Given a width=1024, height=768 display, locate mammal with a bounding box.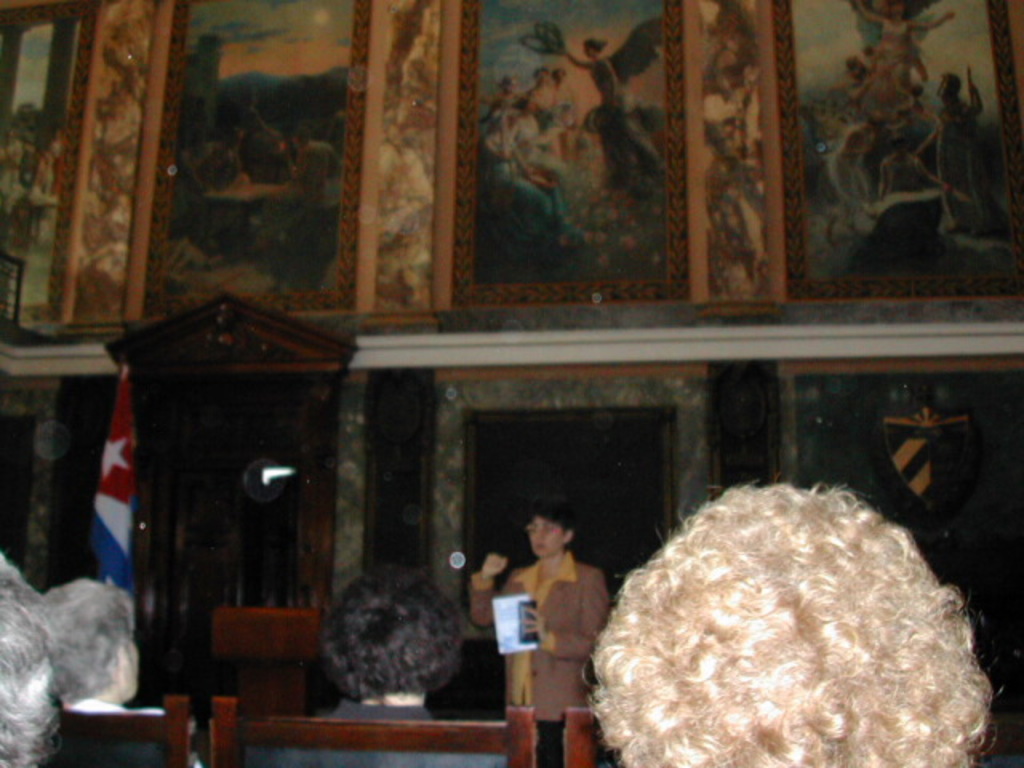
Located: 558, 34, 664, 184.
